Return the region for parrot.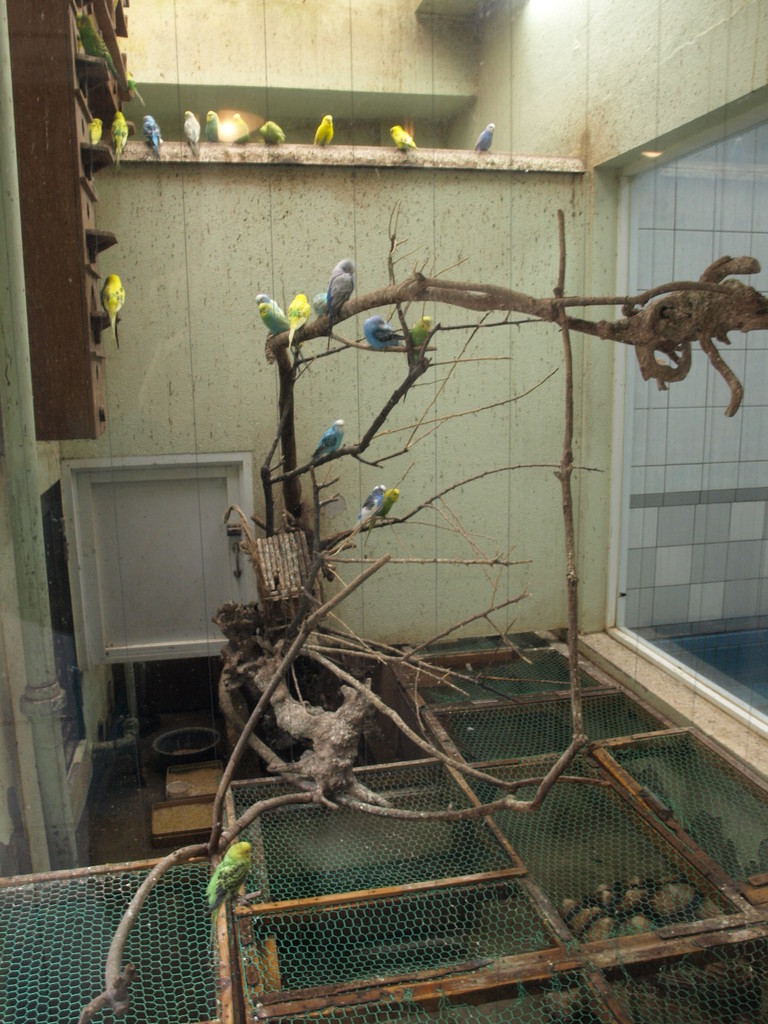
x1=111, y1=111, x2=128, y2=156.
